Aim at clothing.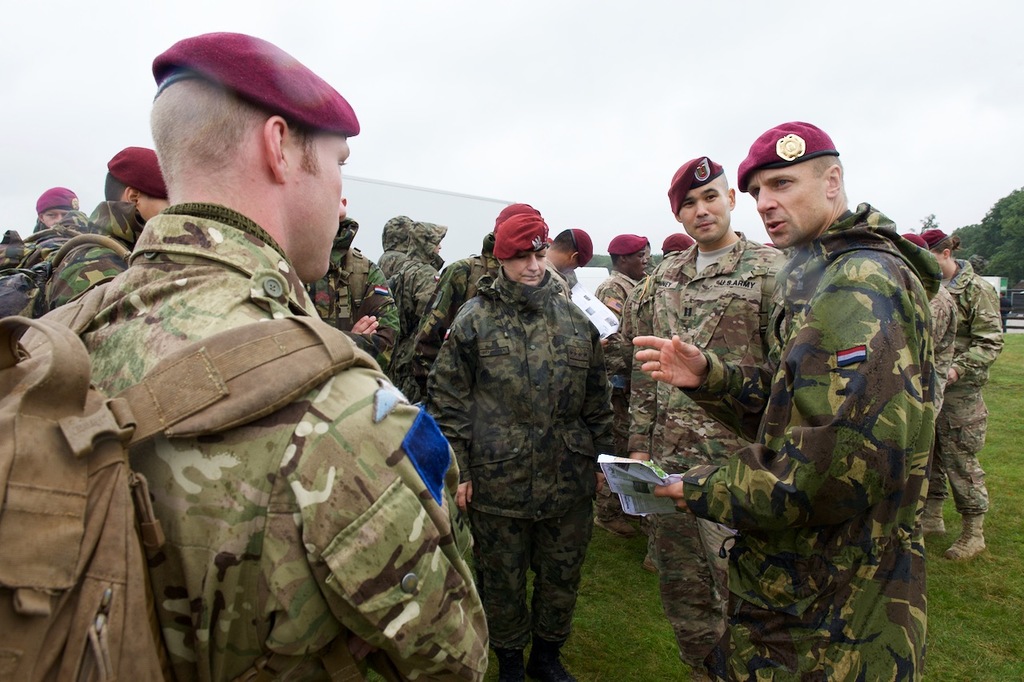
Aimed at left=36, top=238, right=117, bottom=291.
